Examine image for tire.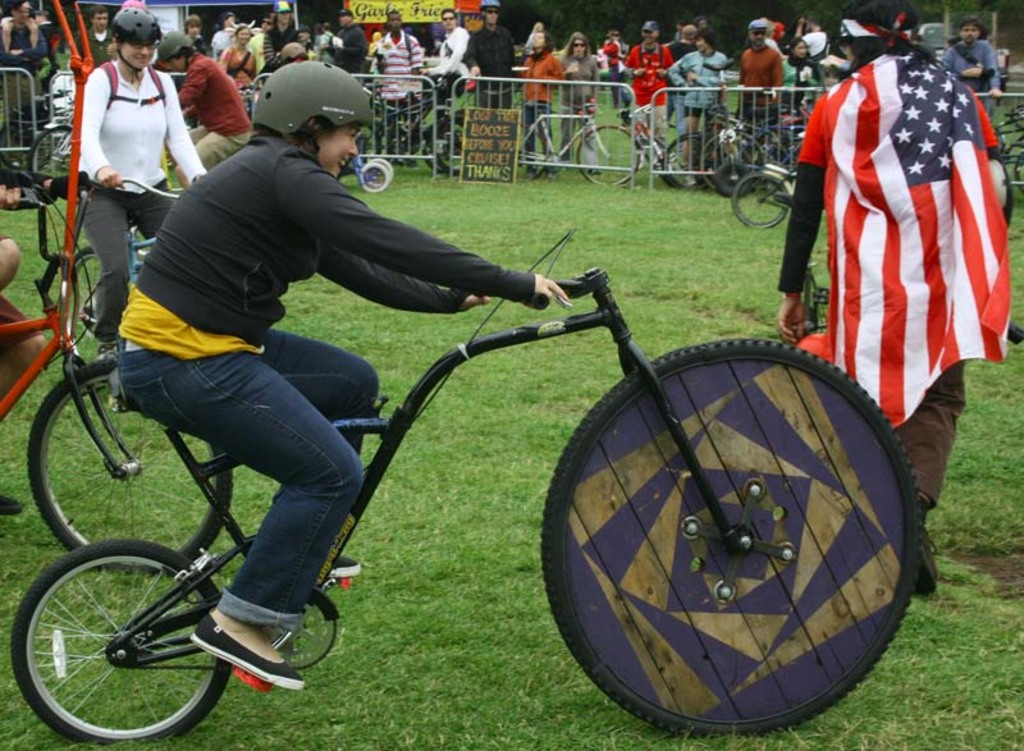
Examination result: 27 125 77 178.
